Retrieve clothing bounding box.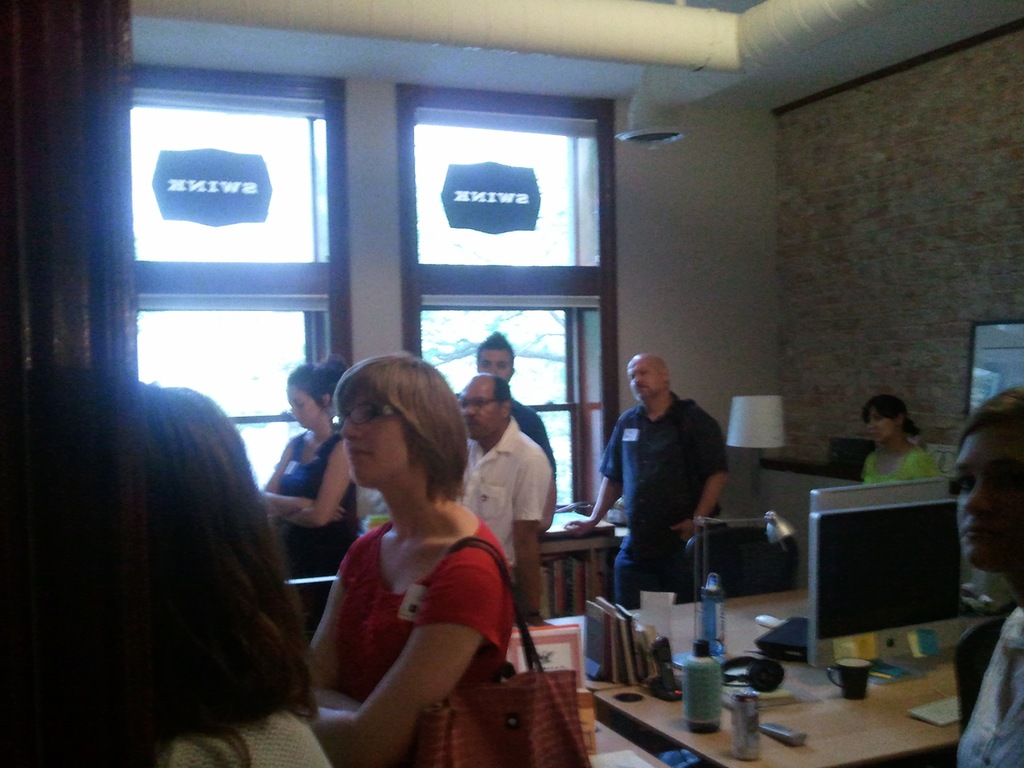
Bounding box: l=959, t=605, r=1023, b=767.
